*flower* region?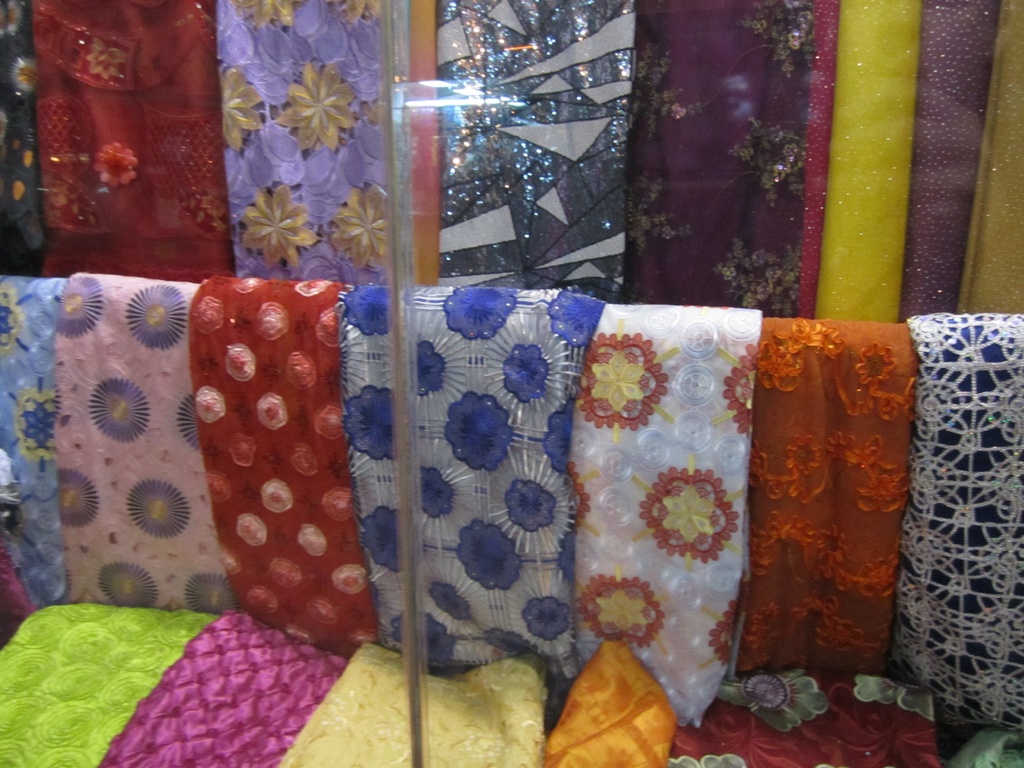
{"left": 95, "top": 563, "right": 161, "bottom": 609}
